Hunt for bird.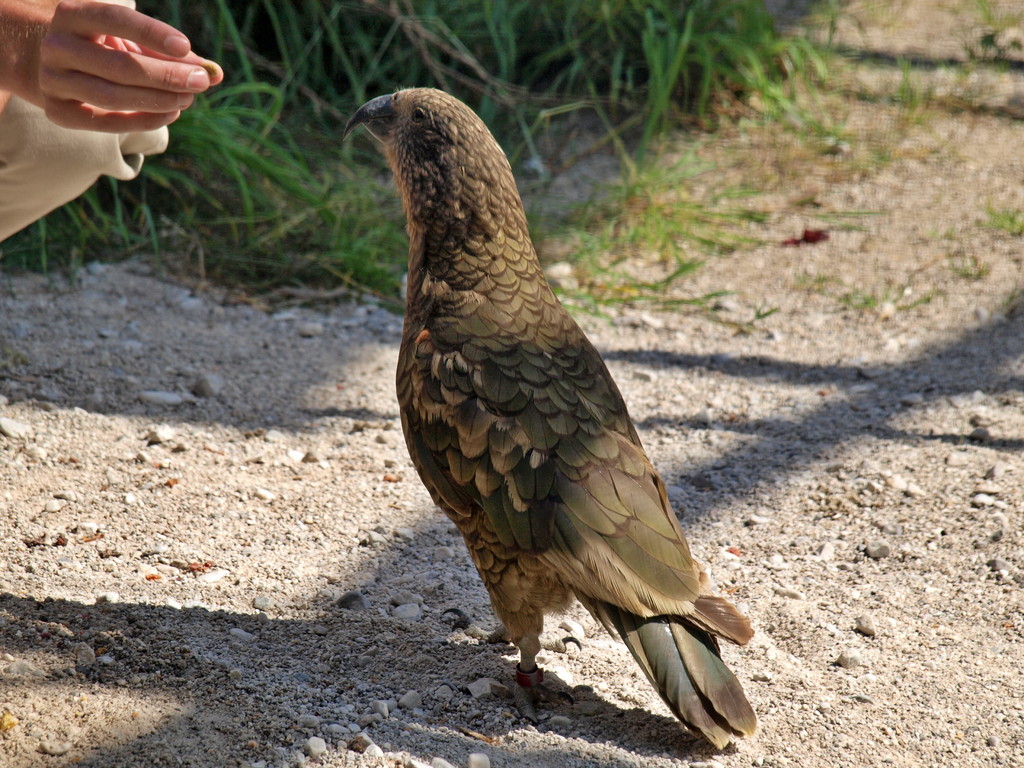
Hunted down at <bbox>330, 81, 710, 716</bbox>.
